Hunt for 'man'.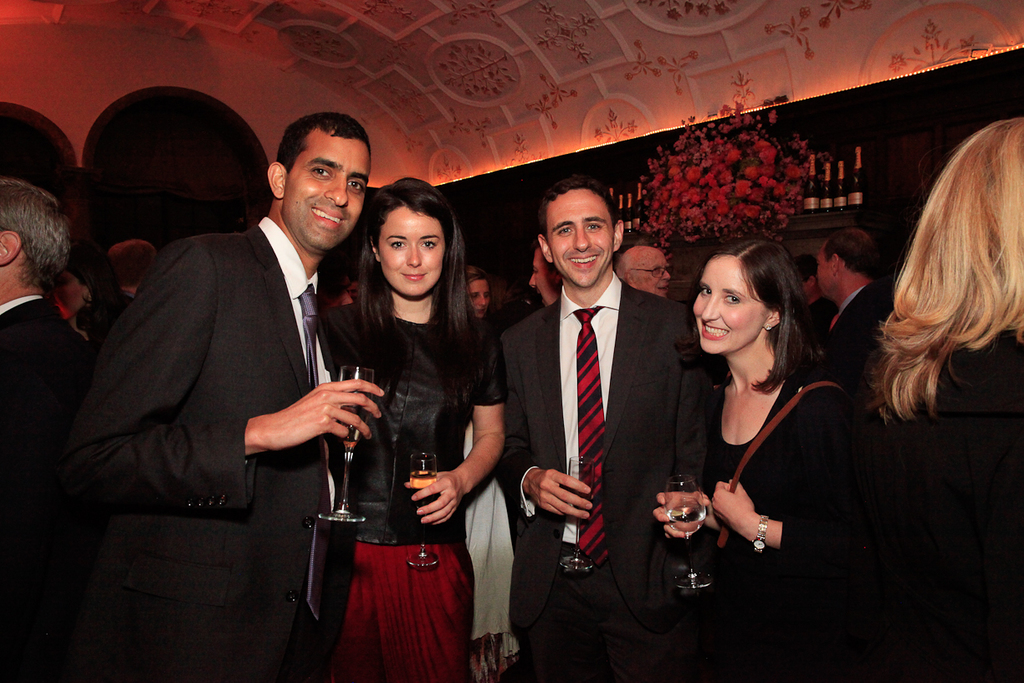
Hunted down at region(787, 253, 838, 352).
